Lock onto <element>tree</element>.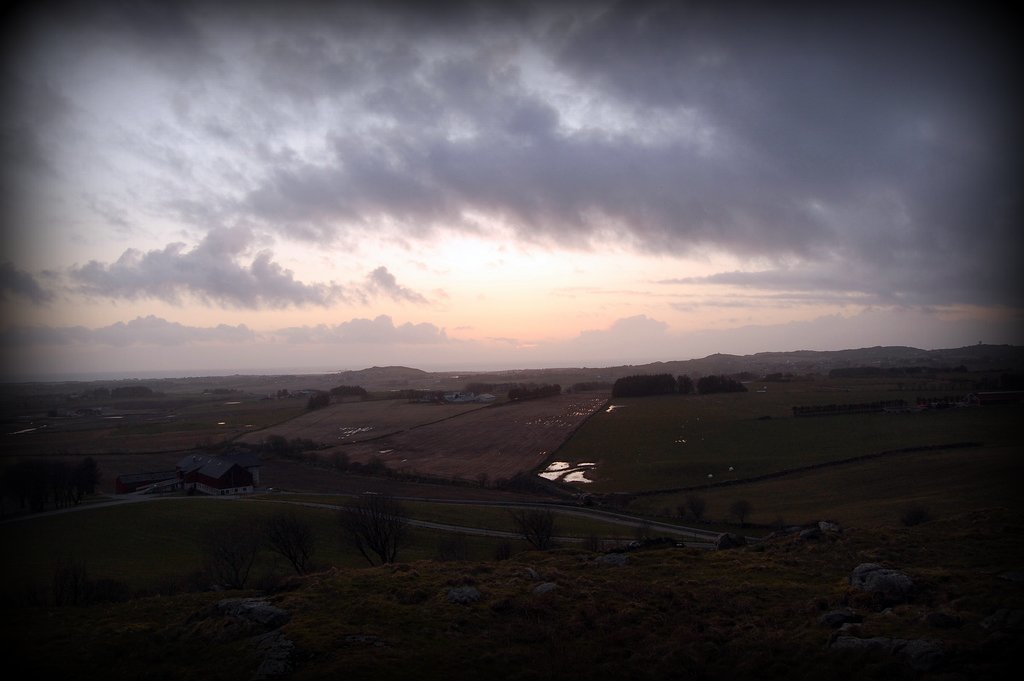
Locked: left=633, top=513, right=656, bottom=544.
